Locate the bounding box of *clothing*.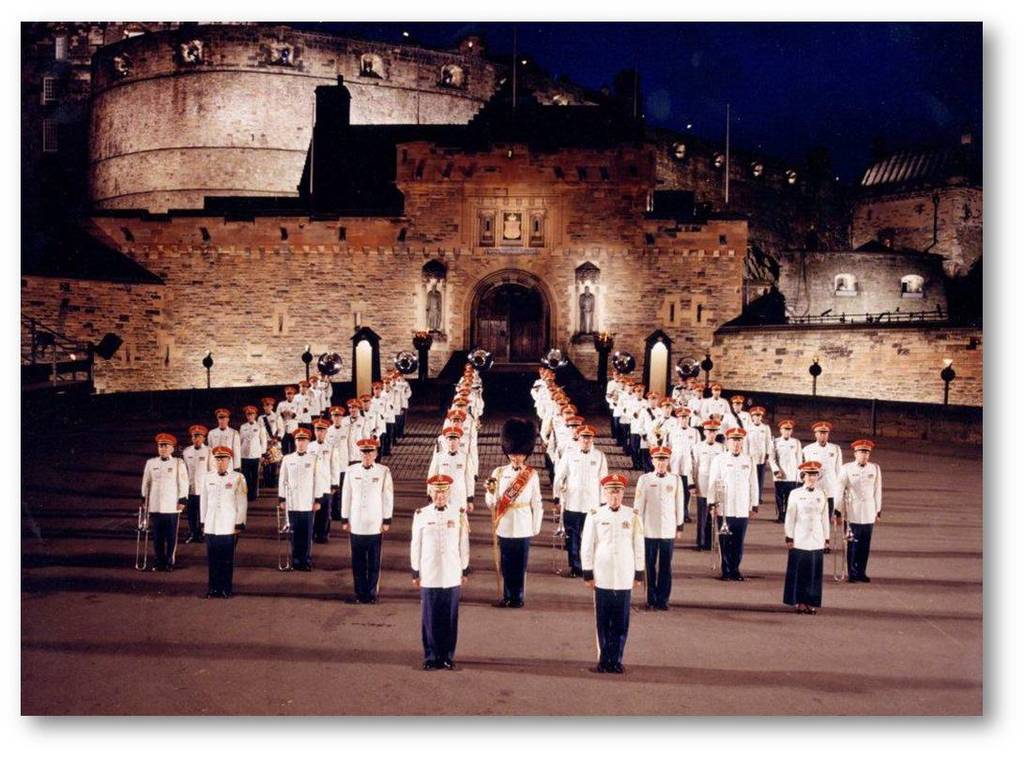
Bounding box: left=410, top=494, right=468, bottom=661.
